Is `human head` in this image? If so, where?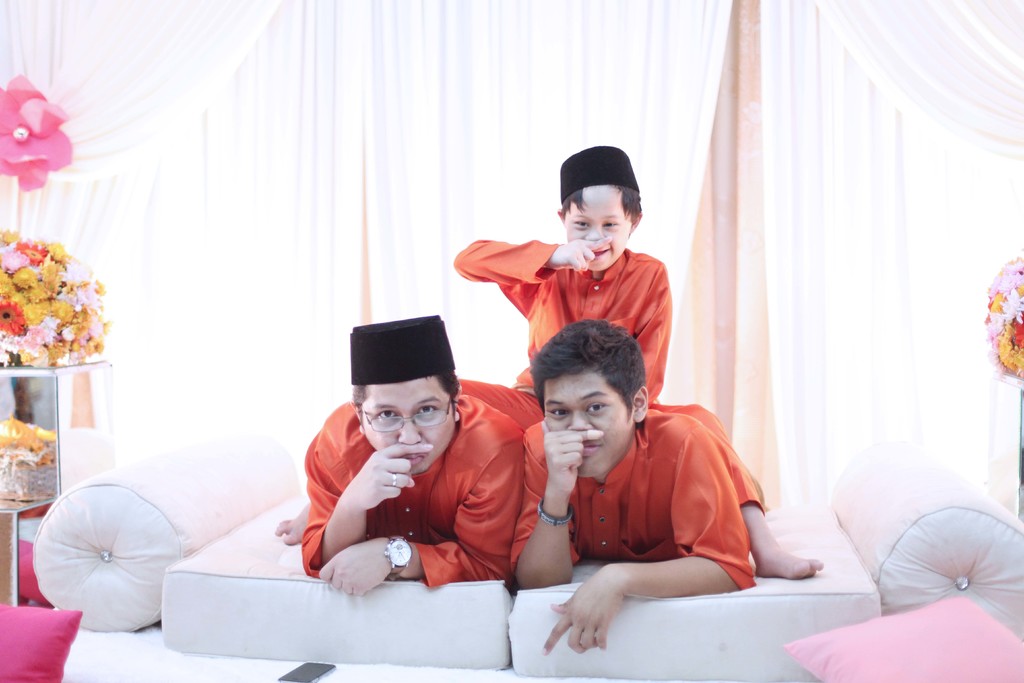
Yes, at (x1=528, y1=324, x2=652, y2=490).
